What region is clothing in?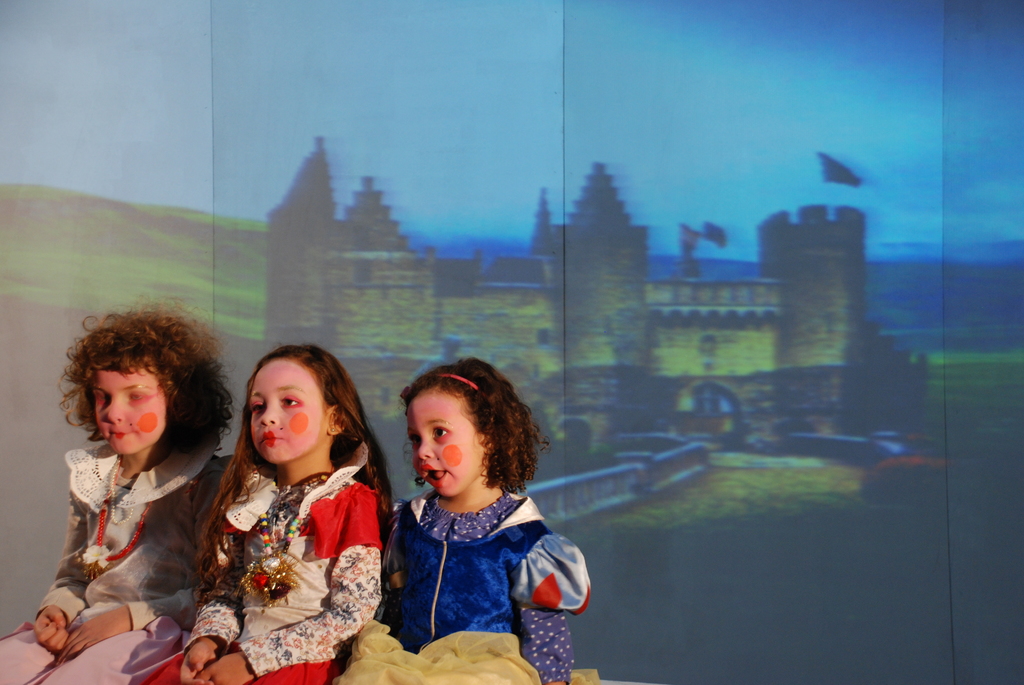
(372,469,570,661).
